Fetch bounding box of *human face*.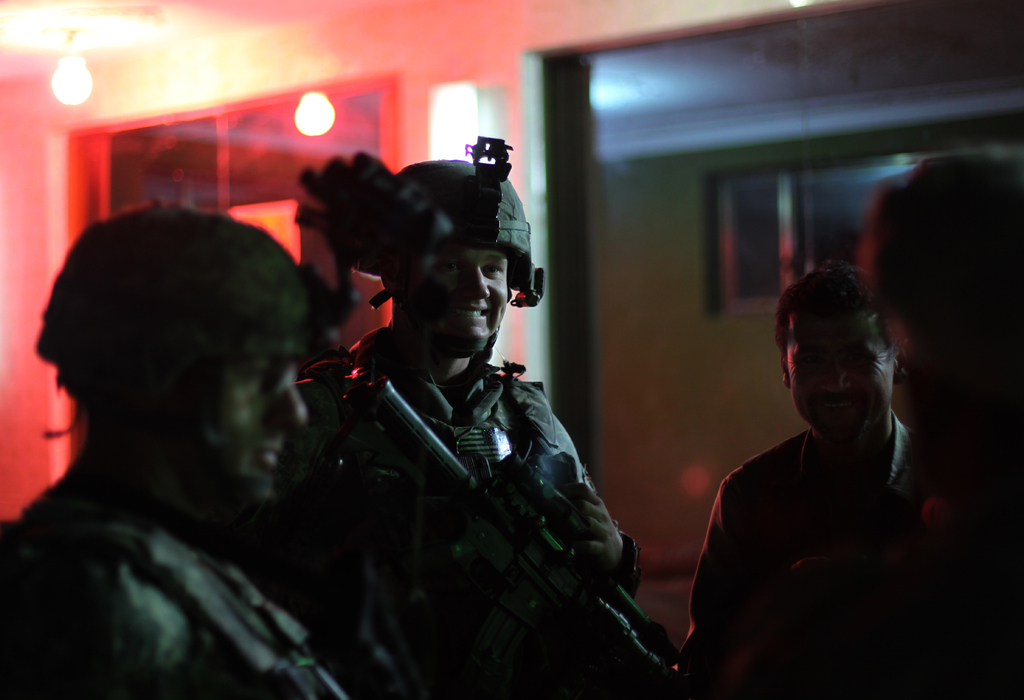
Bbox: {"left": 415, "top": 250, "right": 515, "bottom": 350}.
